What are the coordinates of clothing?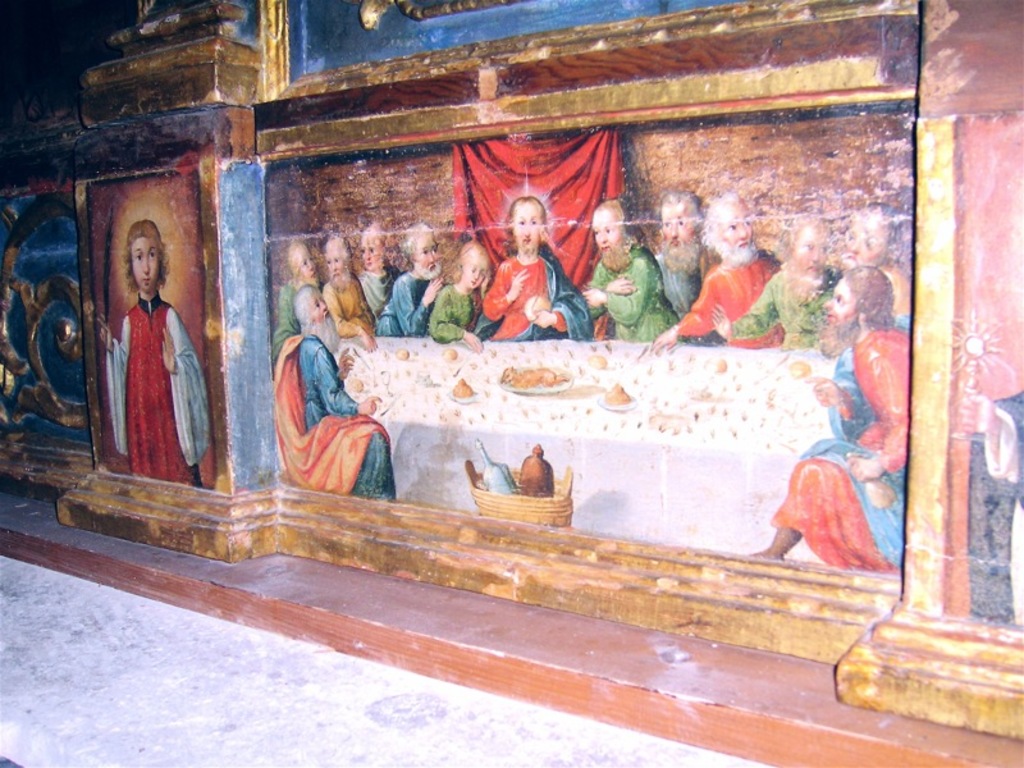
[735,239,855,342].
